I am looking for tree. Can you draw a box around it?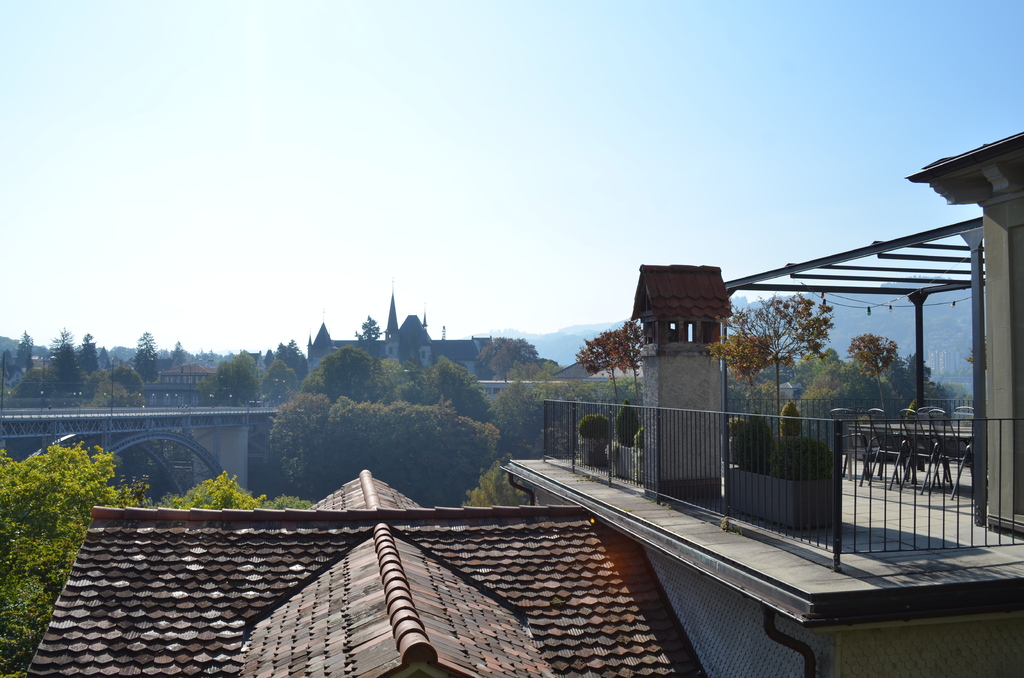
Sure, the bounding box is {"left": 168, "top": 474, "right": 326, "bottom": 513}.
